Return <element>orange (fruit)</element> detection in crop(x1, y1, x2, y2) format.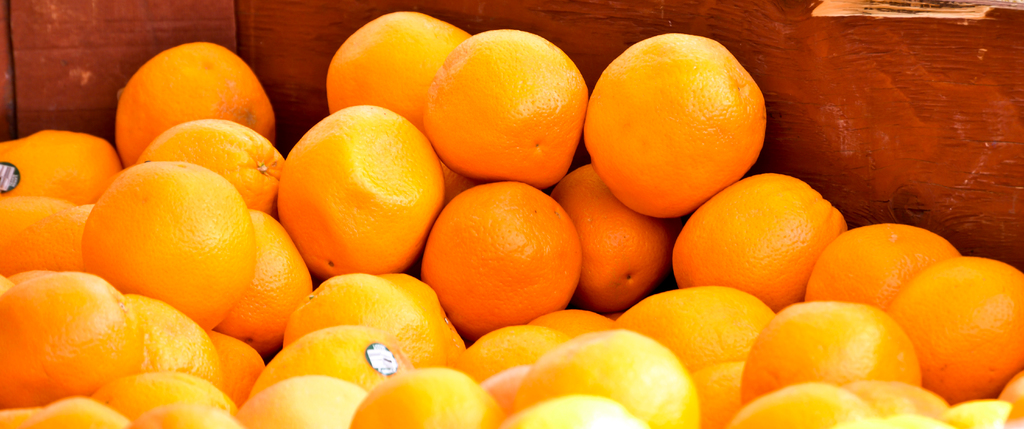
crop(86, 158, 252, 326).
